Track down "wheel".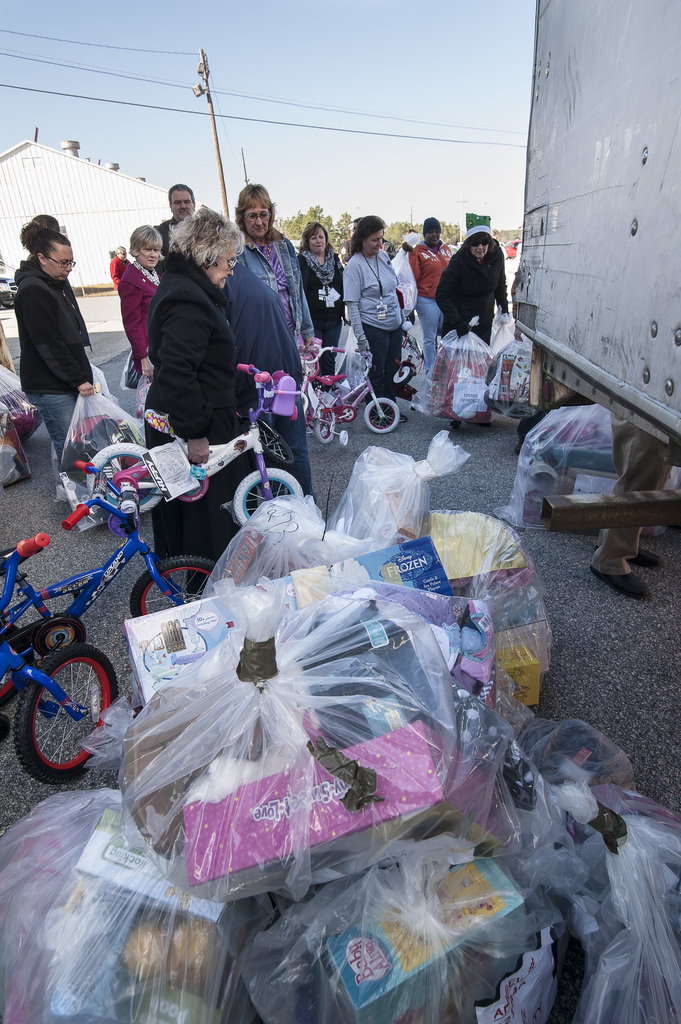
Tracked to bbox=[394, 367, 412, 384].
